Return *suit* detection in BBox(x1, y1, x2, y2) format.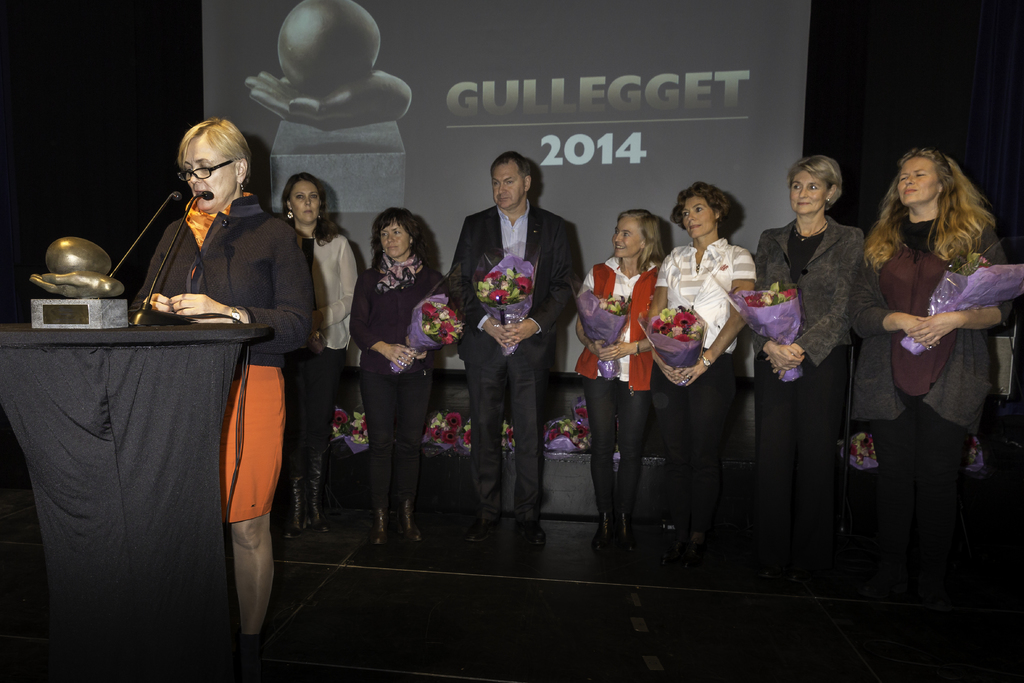
BBox(847, 213, 1018, 434).
